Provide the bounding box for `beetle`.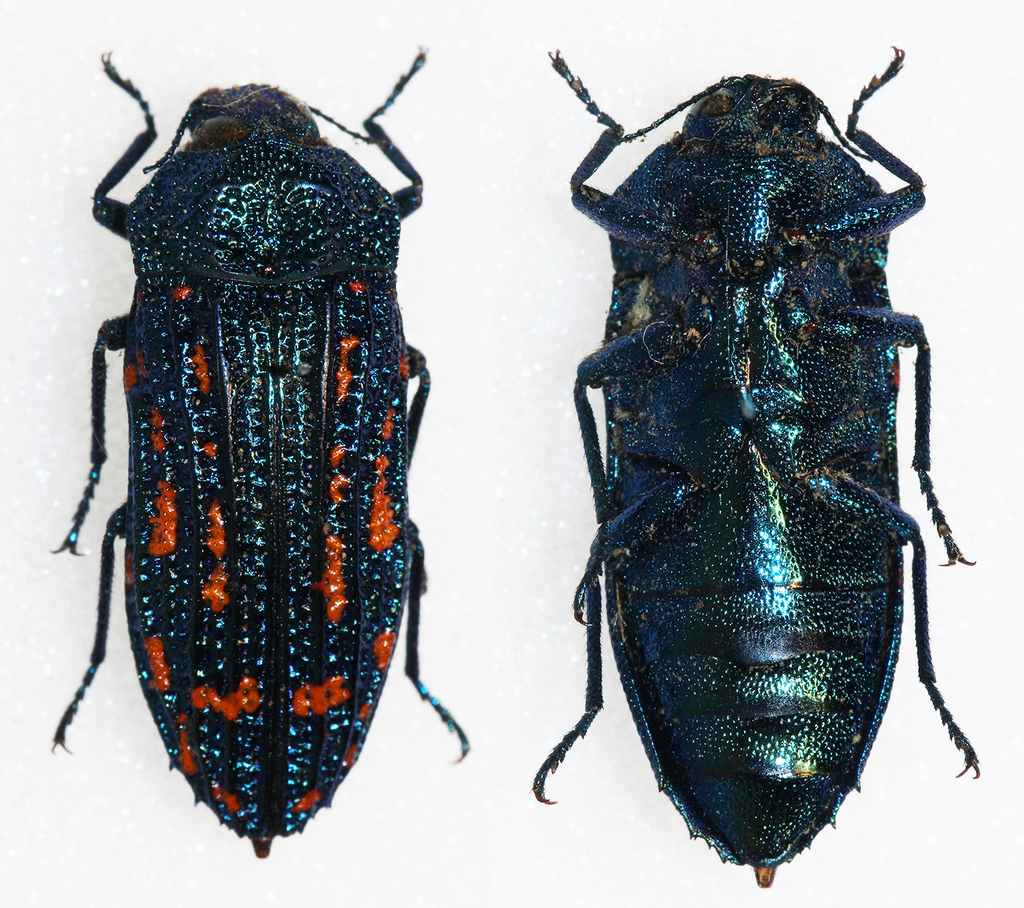
region(533, 46, 989, 890).
